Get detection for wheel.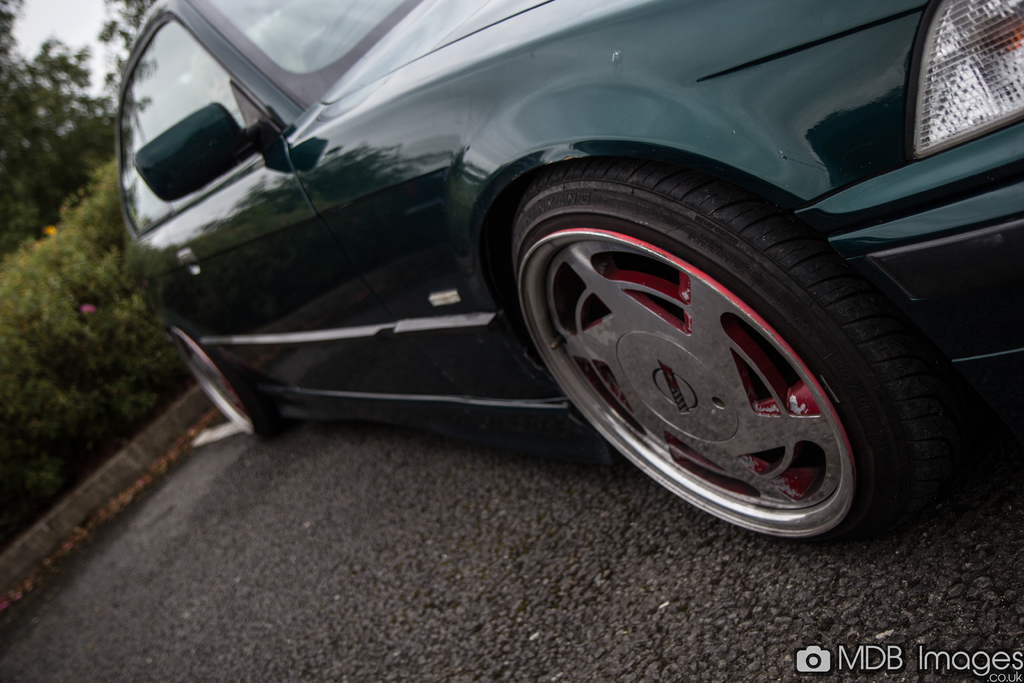
Detection: {"x1": 509, "y1": 151, "x2": 945, "y2": 545}.
